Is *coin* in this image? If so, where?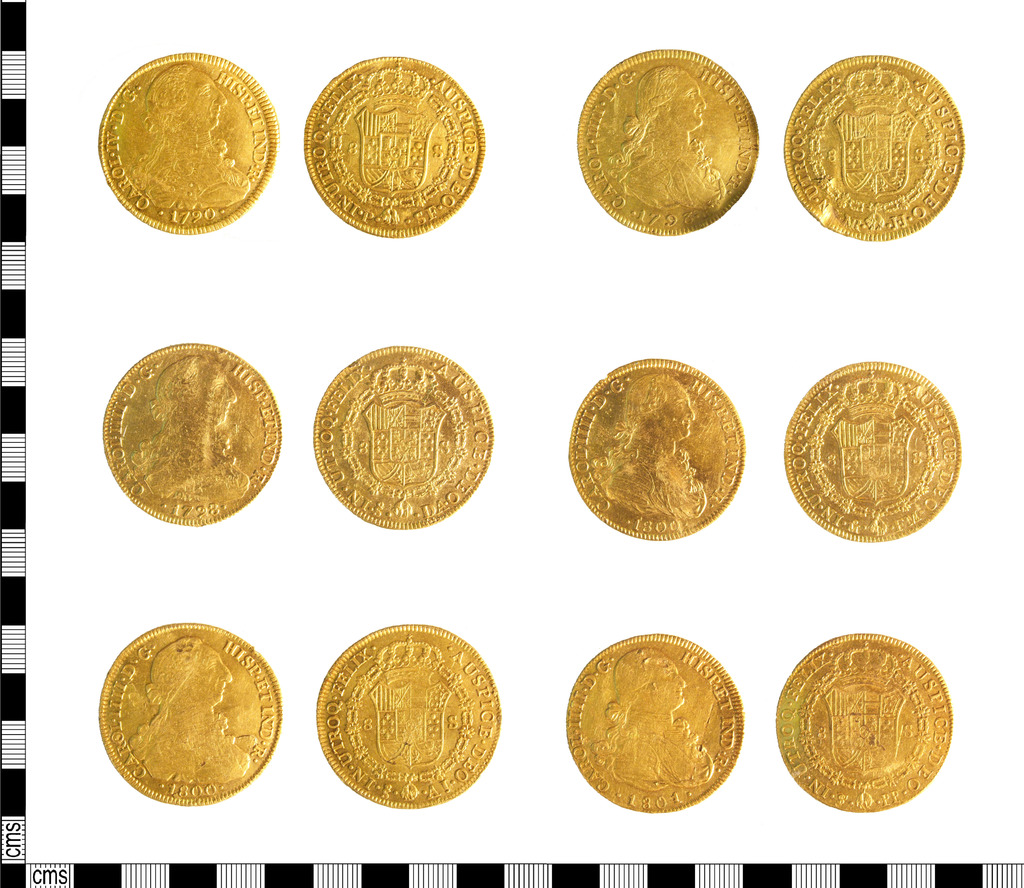
Yes, at {"left": 100, "top": 343, "right": 283, "bottom": 527}.
